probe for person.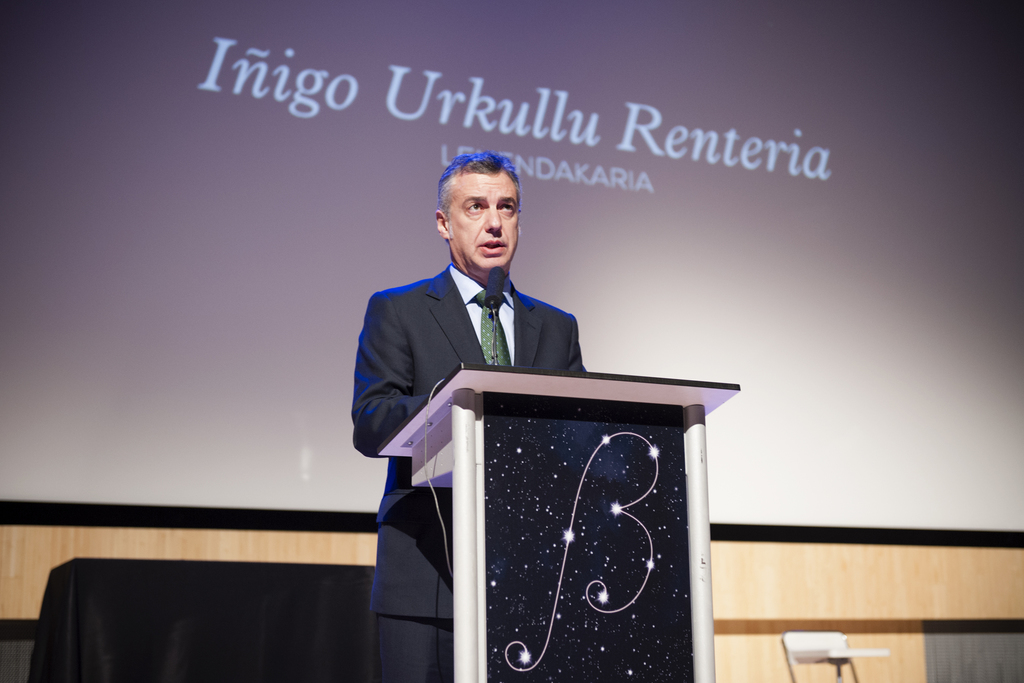
Probe result: bbox=(356, 151, 583, 682).
